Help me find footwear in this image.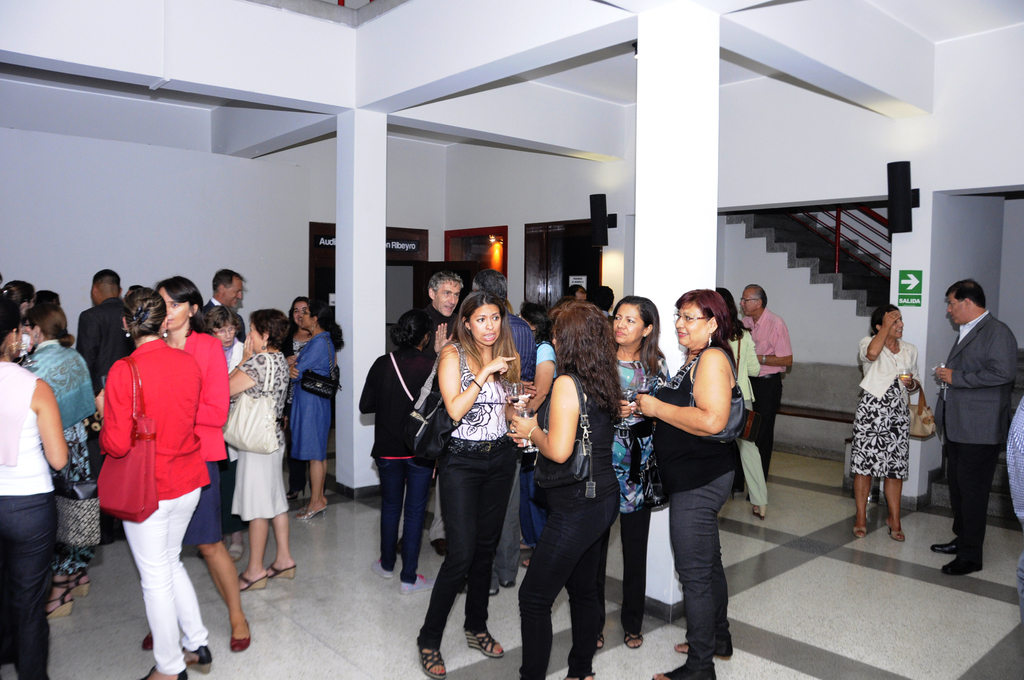
Found it: left=302, top=505, right=327, bottom=515.
